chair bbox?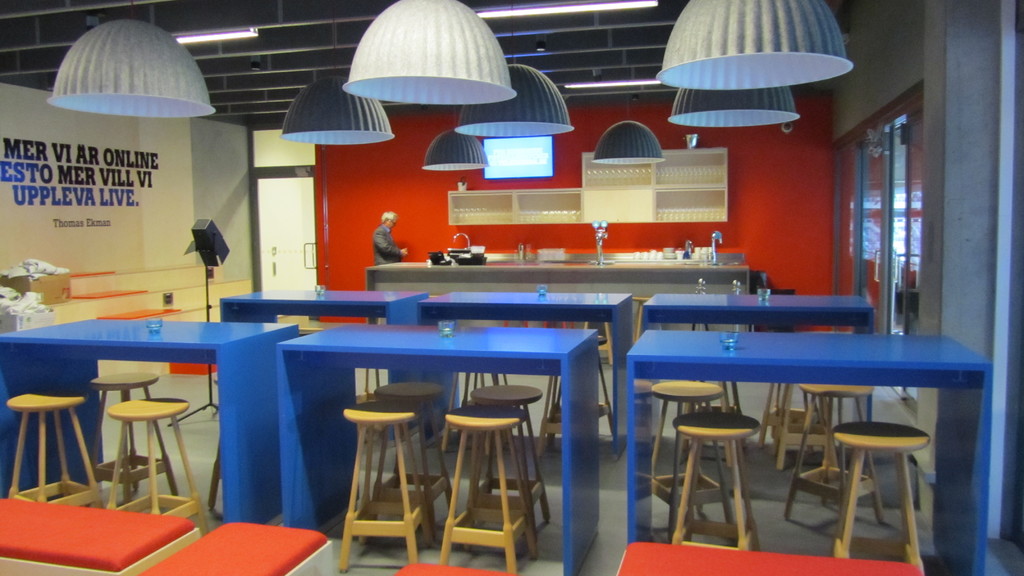
[675,403,761,556]
